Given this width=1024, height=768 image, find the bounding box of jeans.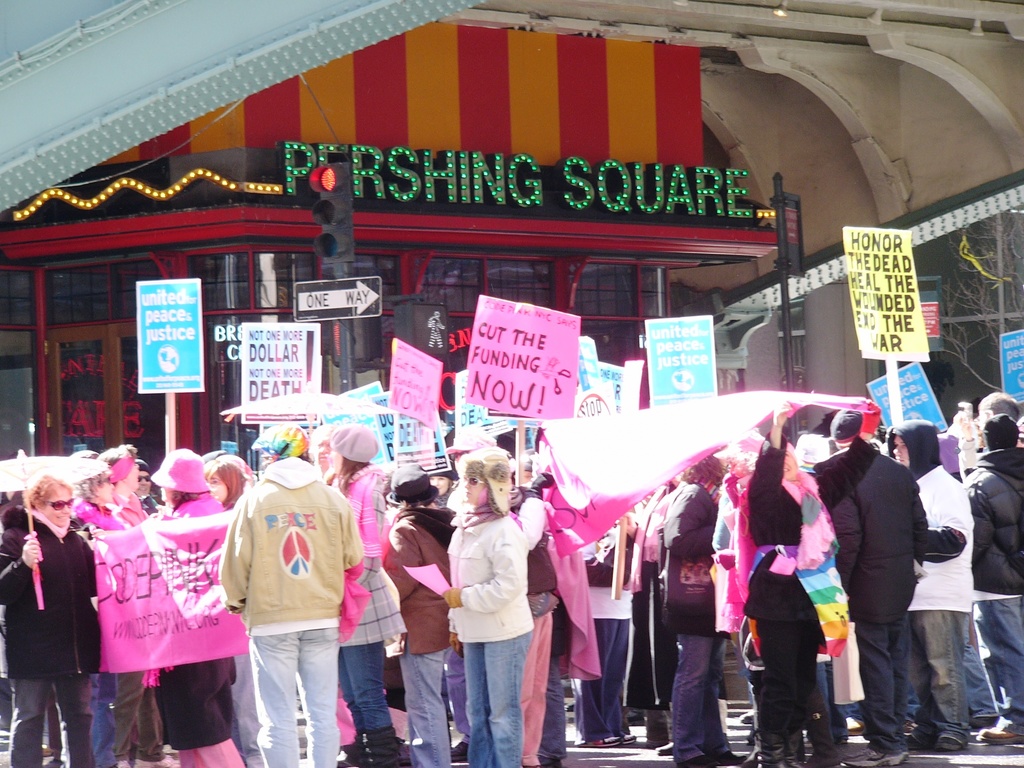
<region>340, 643, 392, 733</region>.
